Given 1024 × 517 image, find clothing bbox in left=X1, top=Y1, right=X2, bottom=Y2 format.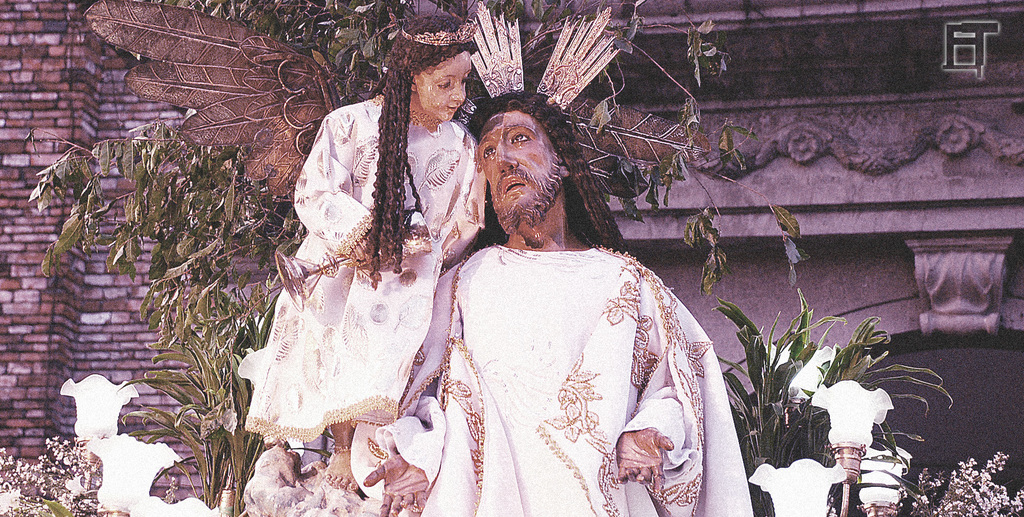
left=371, top=241, right=751, bottom=516.
